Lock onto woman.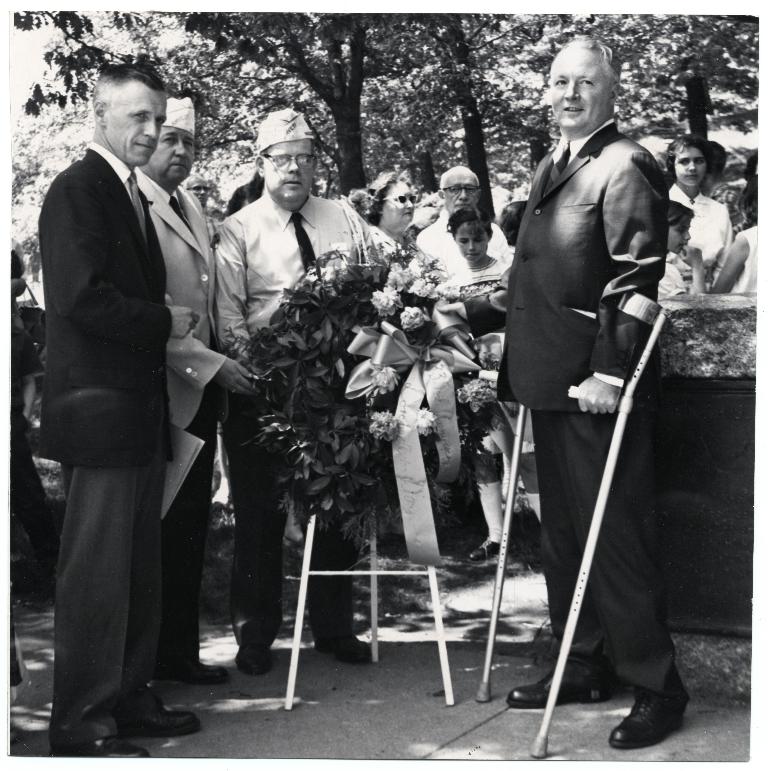
Locked: [358,169,446,292].
